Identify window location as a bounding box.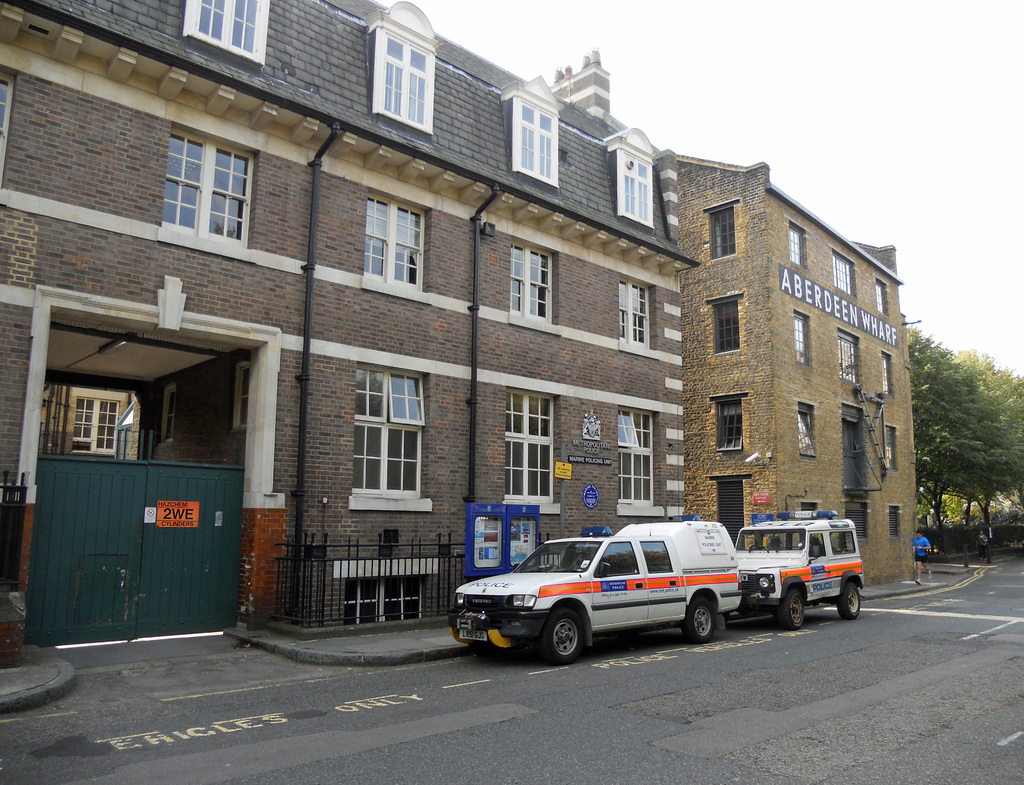
(182,0,267,70).
